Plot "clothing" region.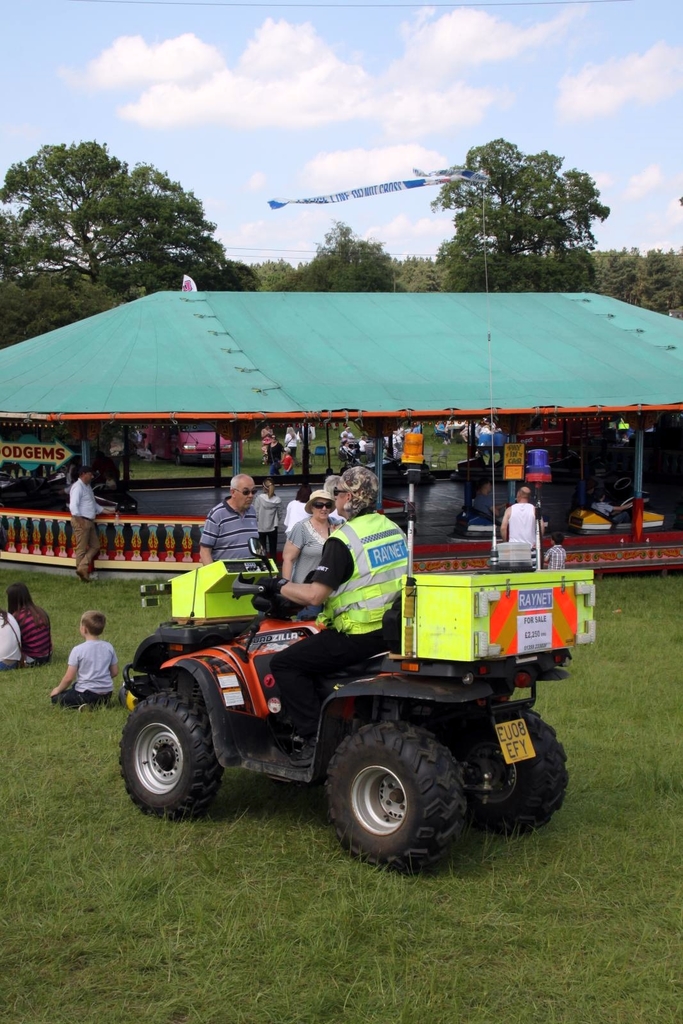
Plotted at (284,454,293,474).
